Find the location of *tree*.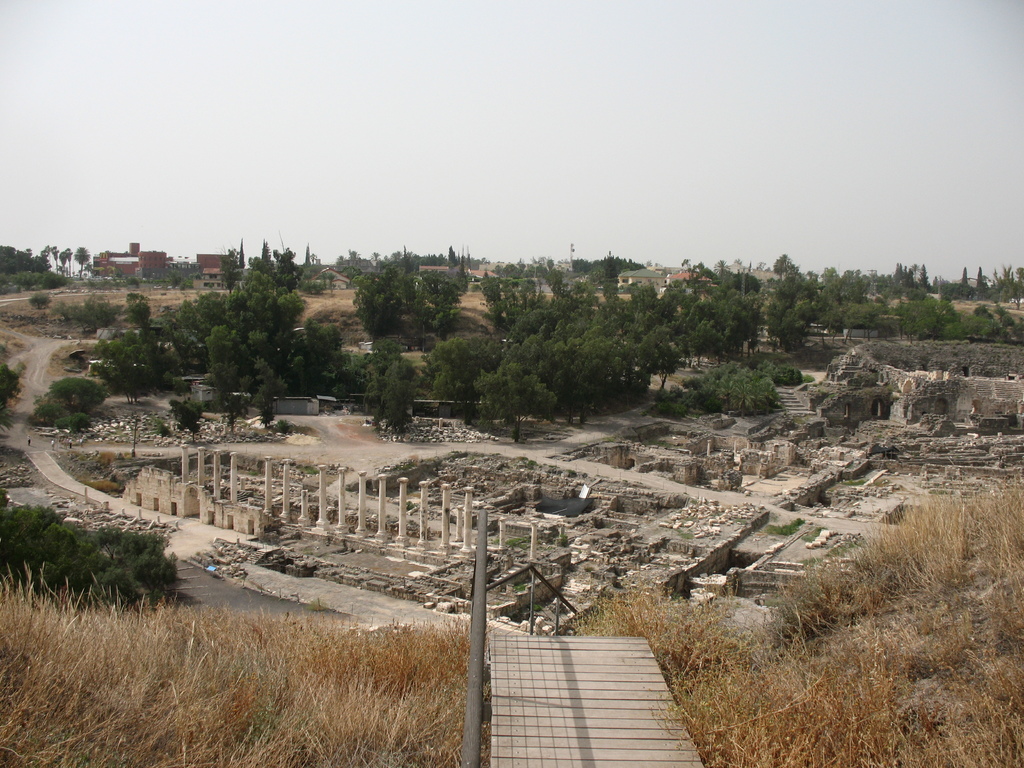
Location: bbox=[124, 291, 160, 332].
